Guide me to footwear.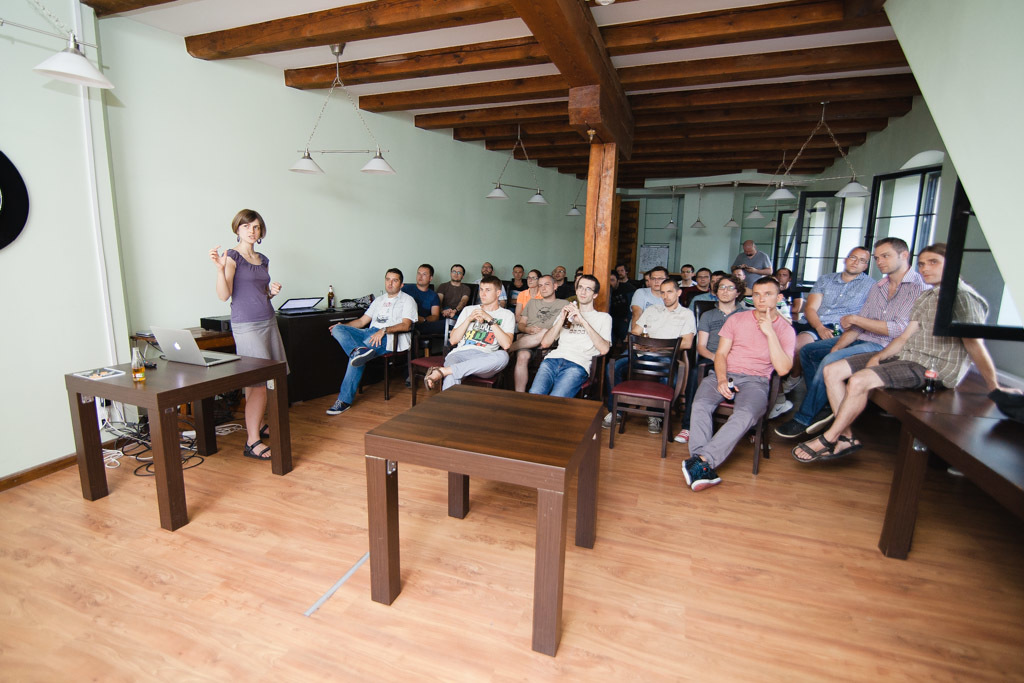
Guidance: crop(648, 419, 661, 433).
